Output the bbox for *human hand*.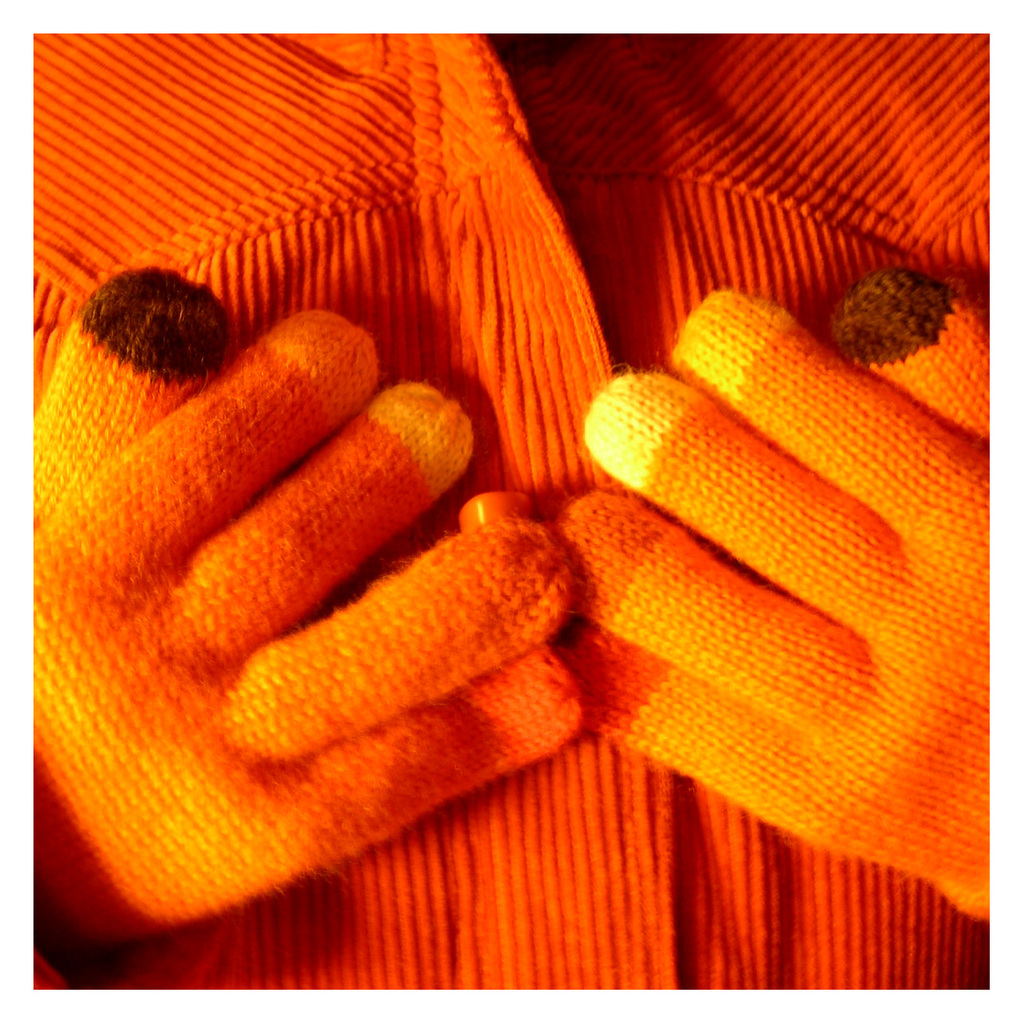
[left=31, top=261, right=528, bottom=871].
